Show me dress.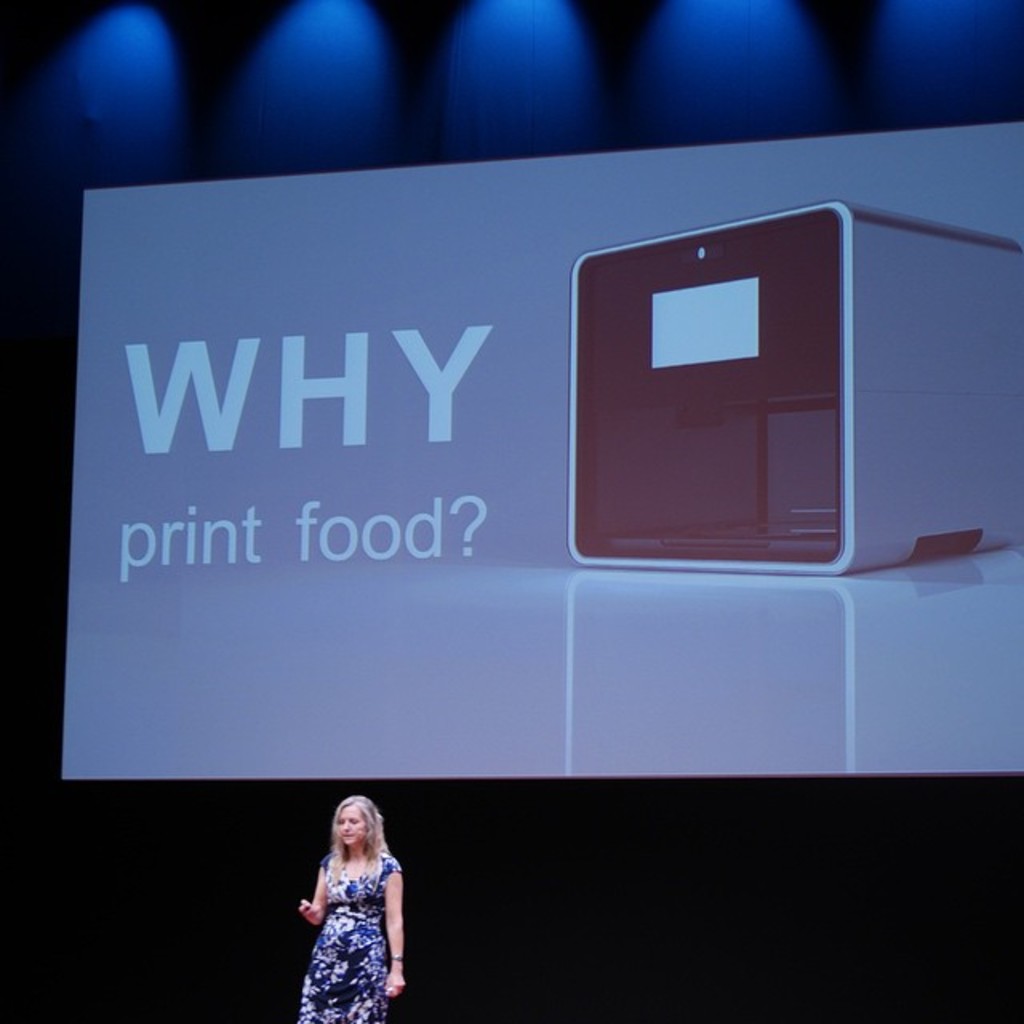
dress is here: 301, 853, 406, 1022.
